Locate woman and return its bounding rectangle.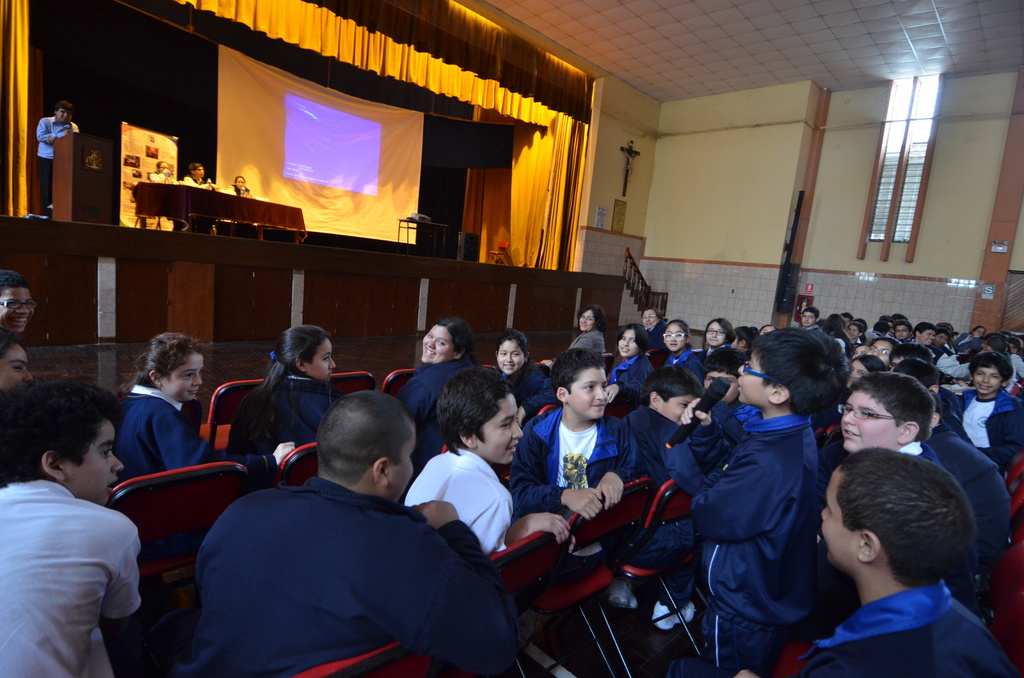
[x1=227, y1=177, x2=254, y2=195].
